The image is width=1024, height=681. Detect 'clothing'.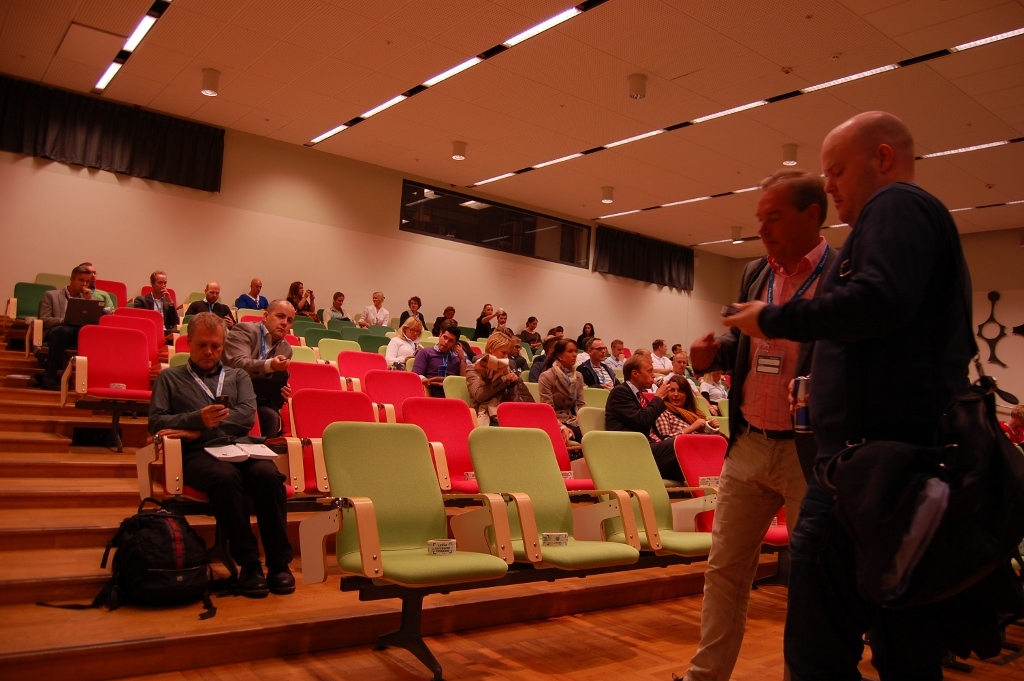
Detection: (x1=319, y1=309, x2=346, y2=321).
